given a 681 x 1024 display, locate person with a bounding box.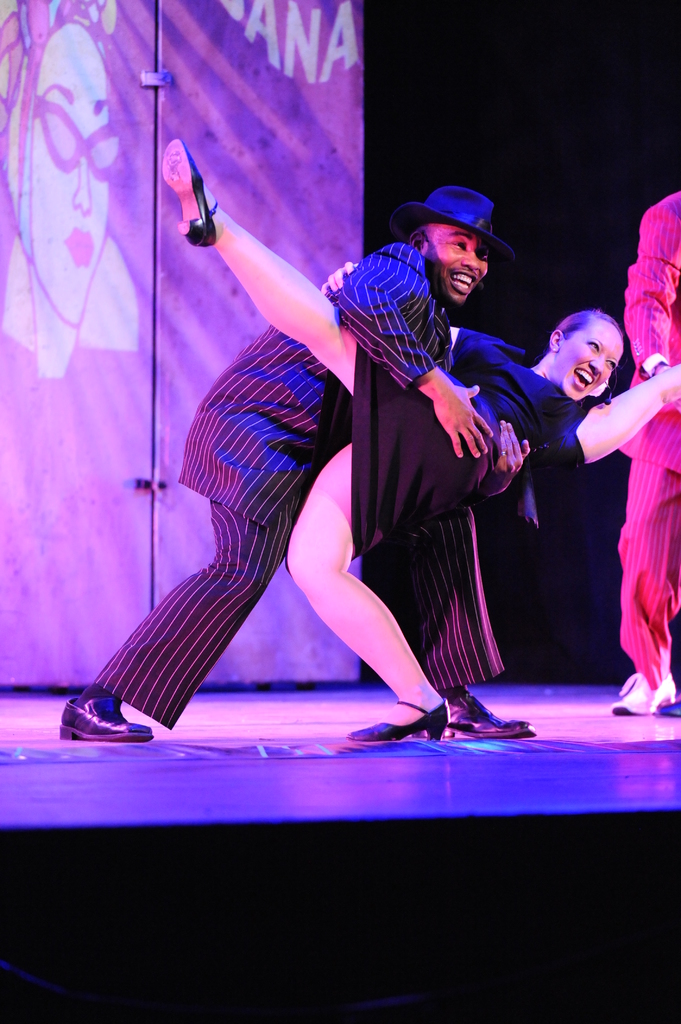
Located: [x1=611, y1=191, x2=680, y2=719].
